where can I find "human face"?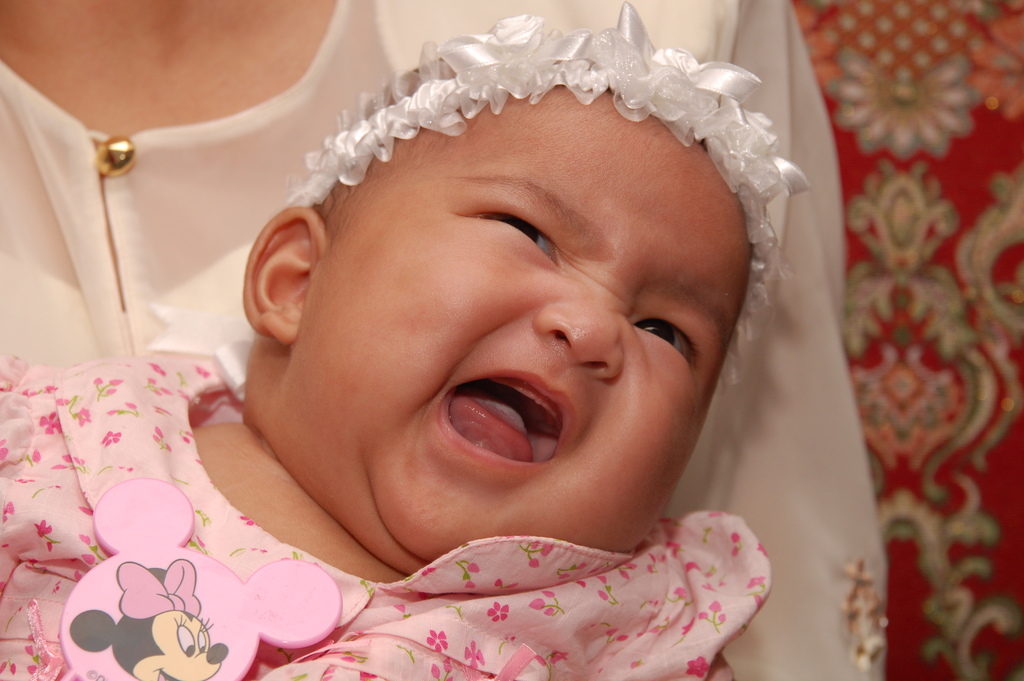
You can find it at l=294, t=93, r=750, b=577.
